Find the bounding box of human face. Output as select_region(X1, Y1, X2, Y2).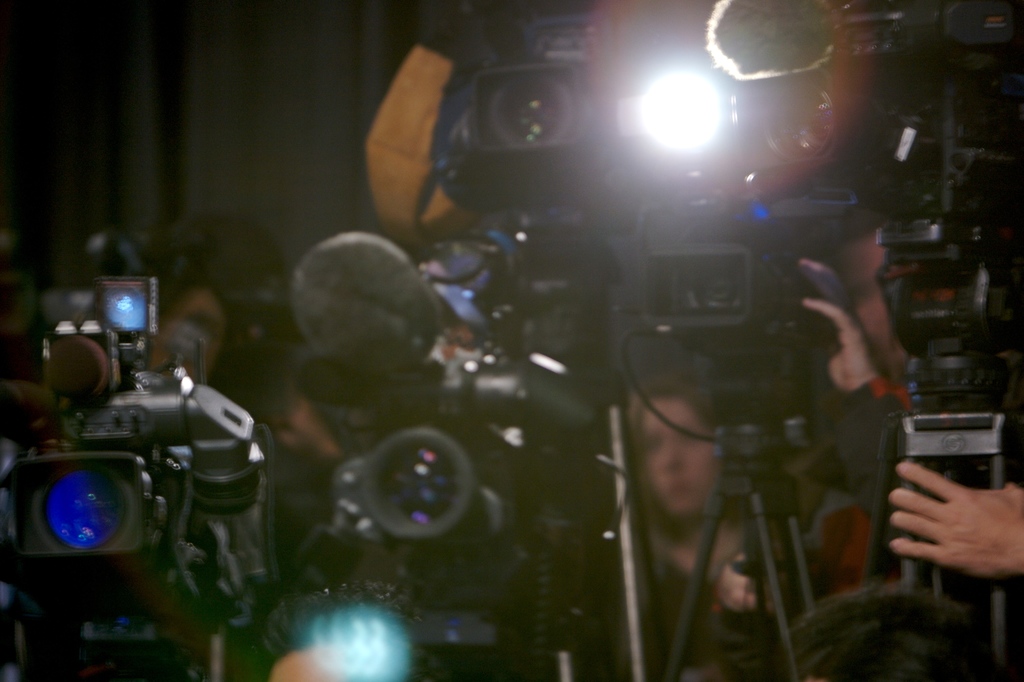
select_region(849, 223, 949, 386).
